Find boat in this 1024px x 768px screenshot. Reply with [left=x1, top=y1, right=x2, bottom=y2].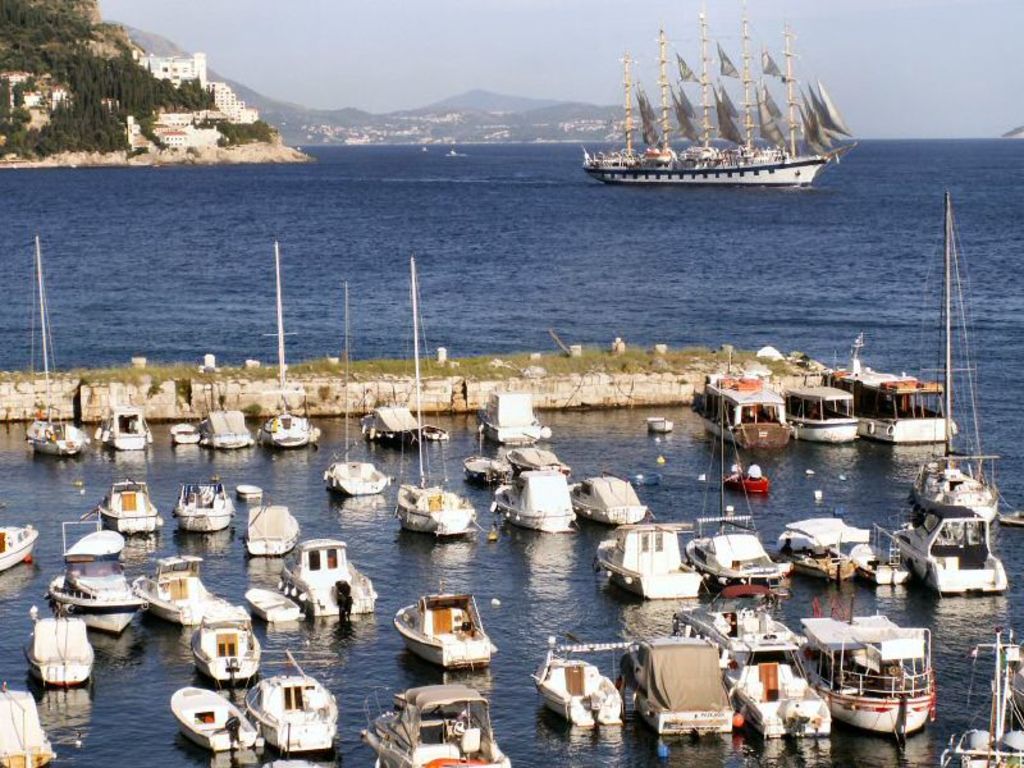
[left=323, top=282, right=394, bottom=494].
